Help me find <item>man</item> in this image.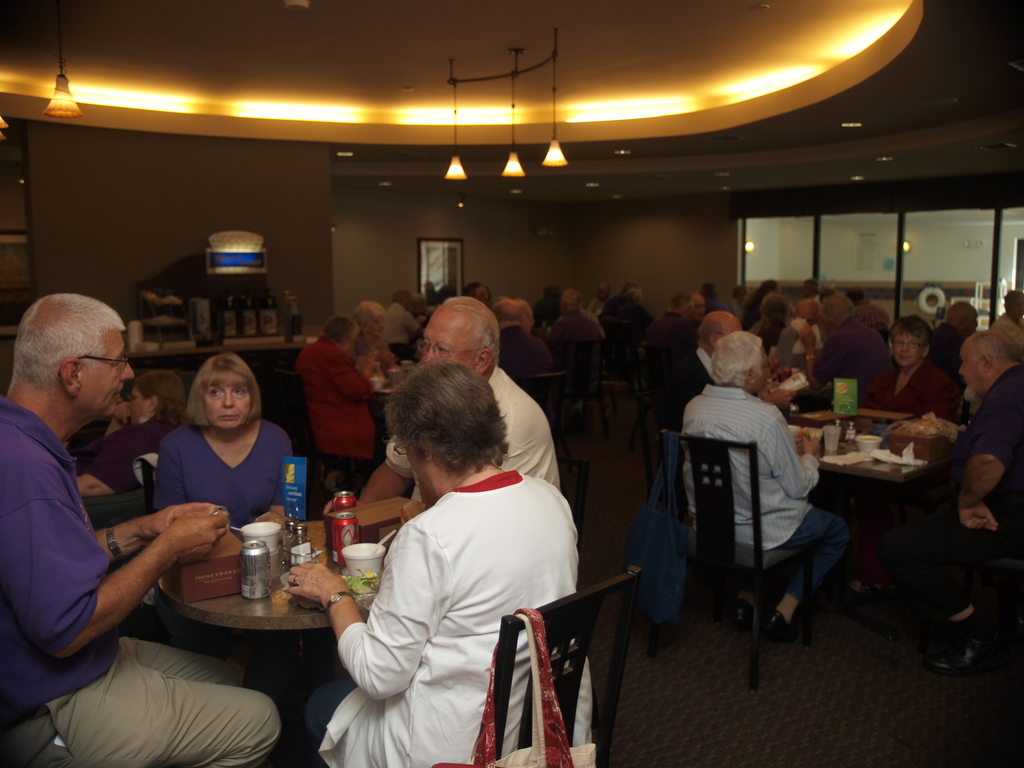
Found it: [326, 292, 561, 515].
